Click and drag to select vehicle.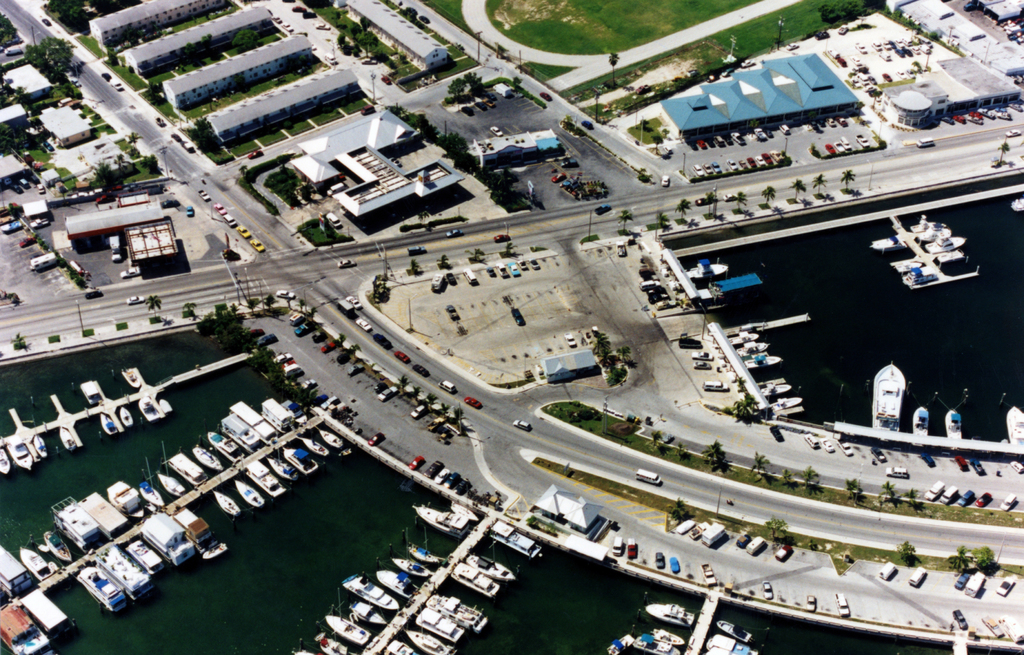
Selection: (left=886, top=467, right=908, bottom=480).
